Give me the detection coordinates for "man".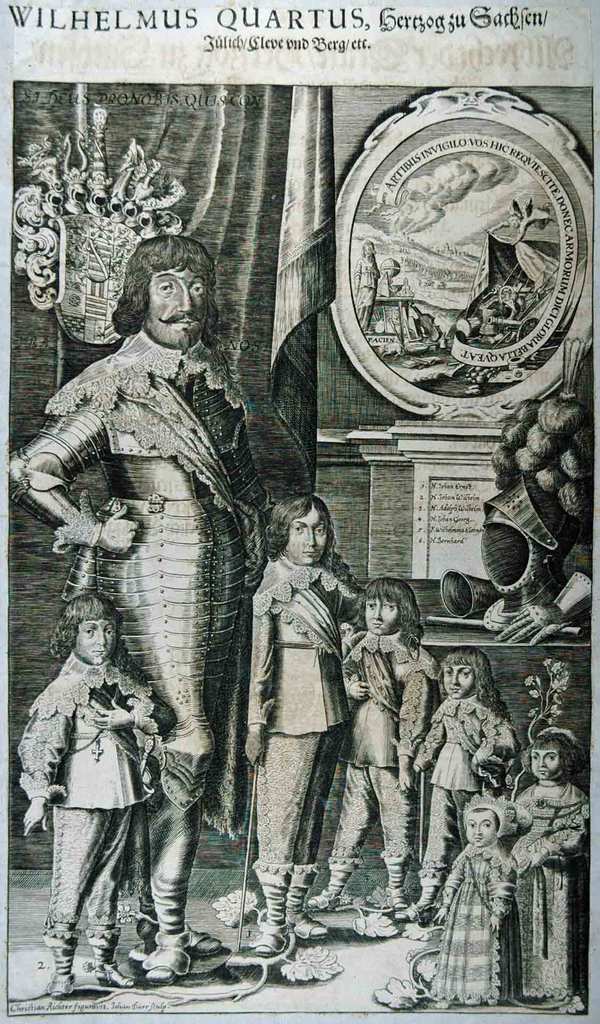
bbox=(21, 246, 270, 1007).
